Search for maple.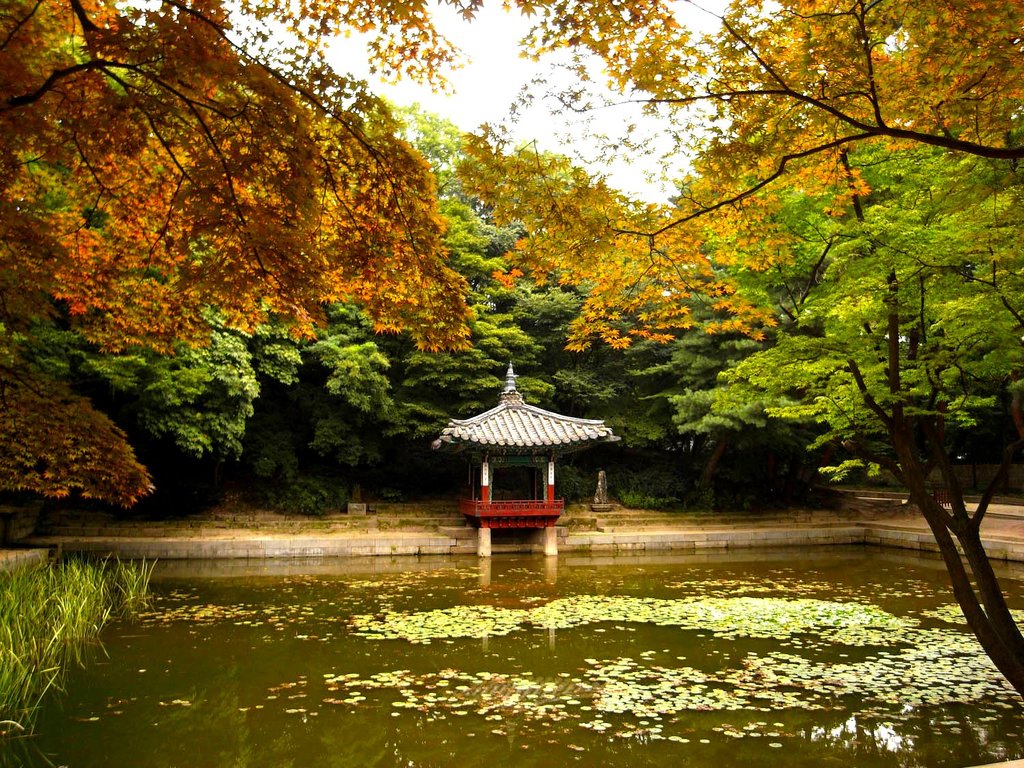
Found at locate(511, 0, 1023, 258).
